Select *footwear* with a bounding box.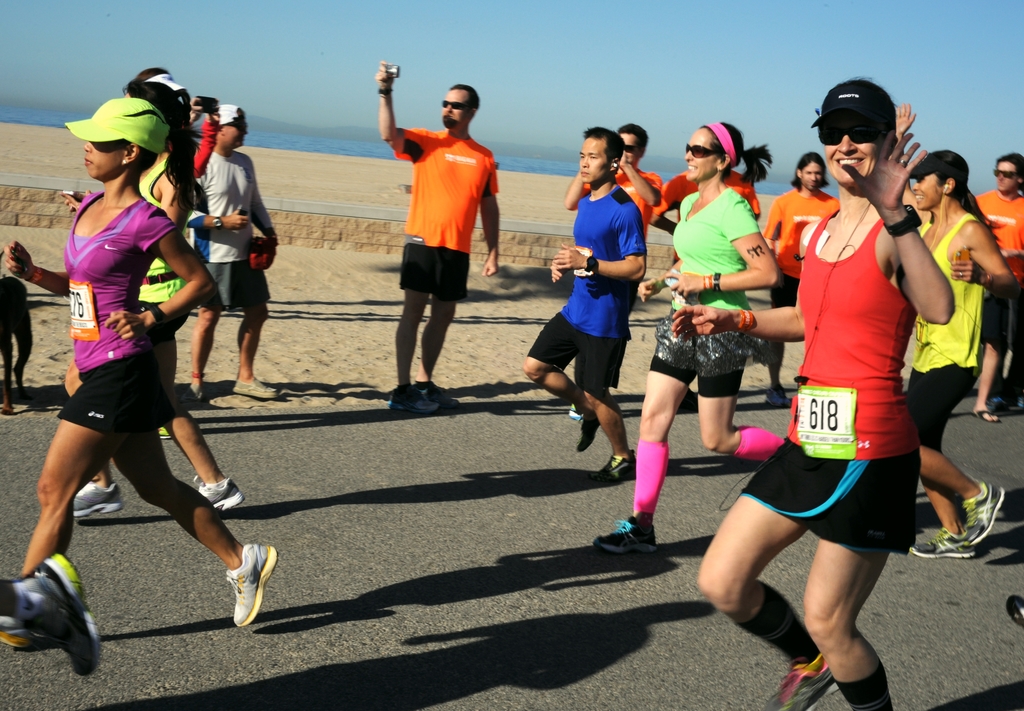
(left=184, top=386, right=202, bottom=403).
